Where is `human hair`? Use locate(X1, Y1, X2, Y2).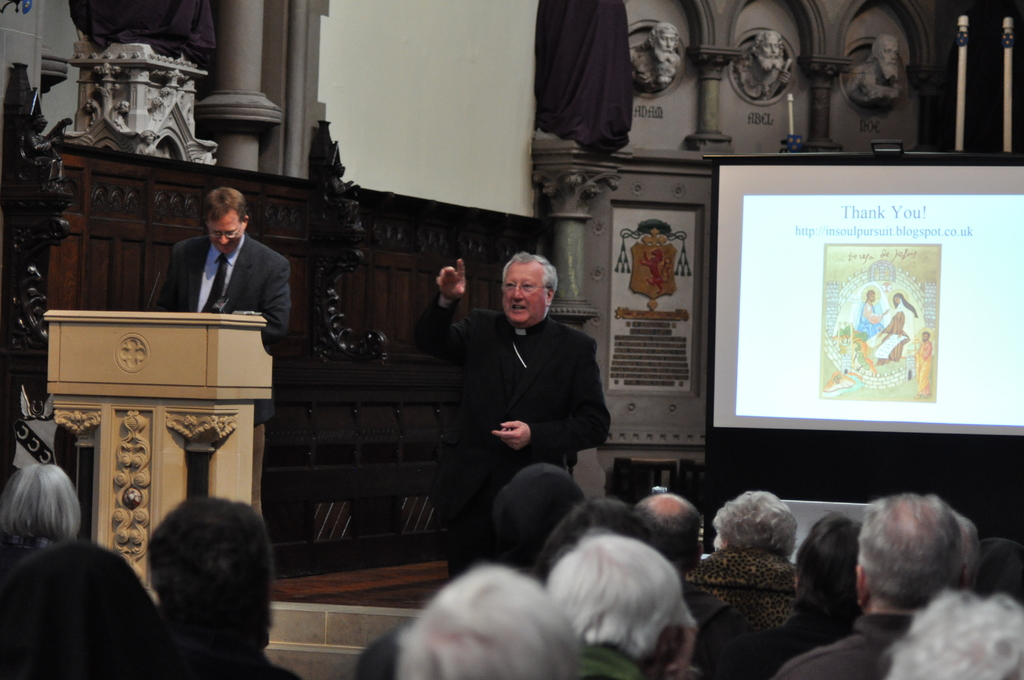
locate(857, 495, 989, 631).
